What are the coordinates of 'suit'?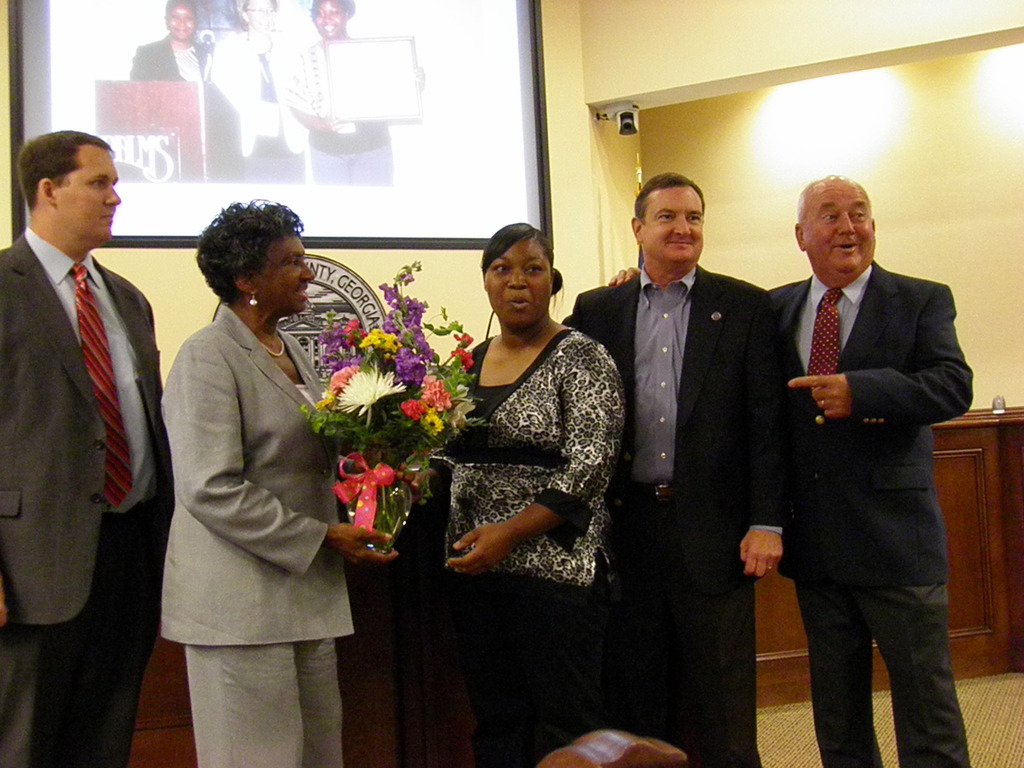
{"x1": 756, "y1": 171, "x2": 976, "y2": 754}.
